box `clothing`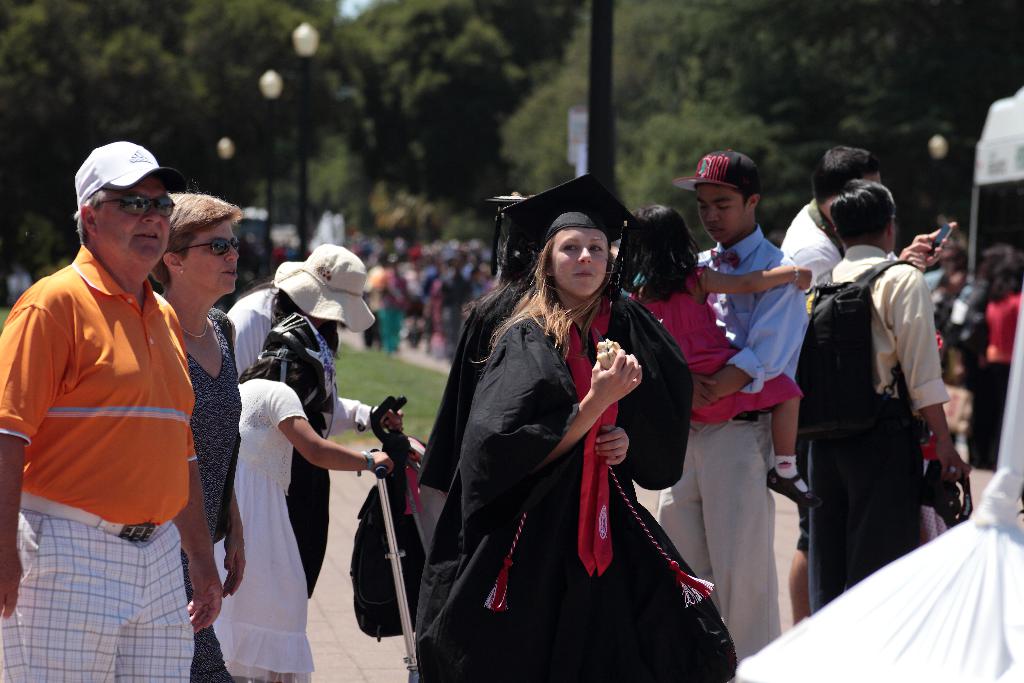
l=649, t=222, r=809, b=658
